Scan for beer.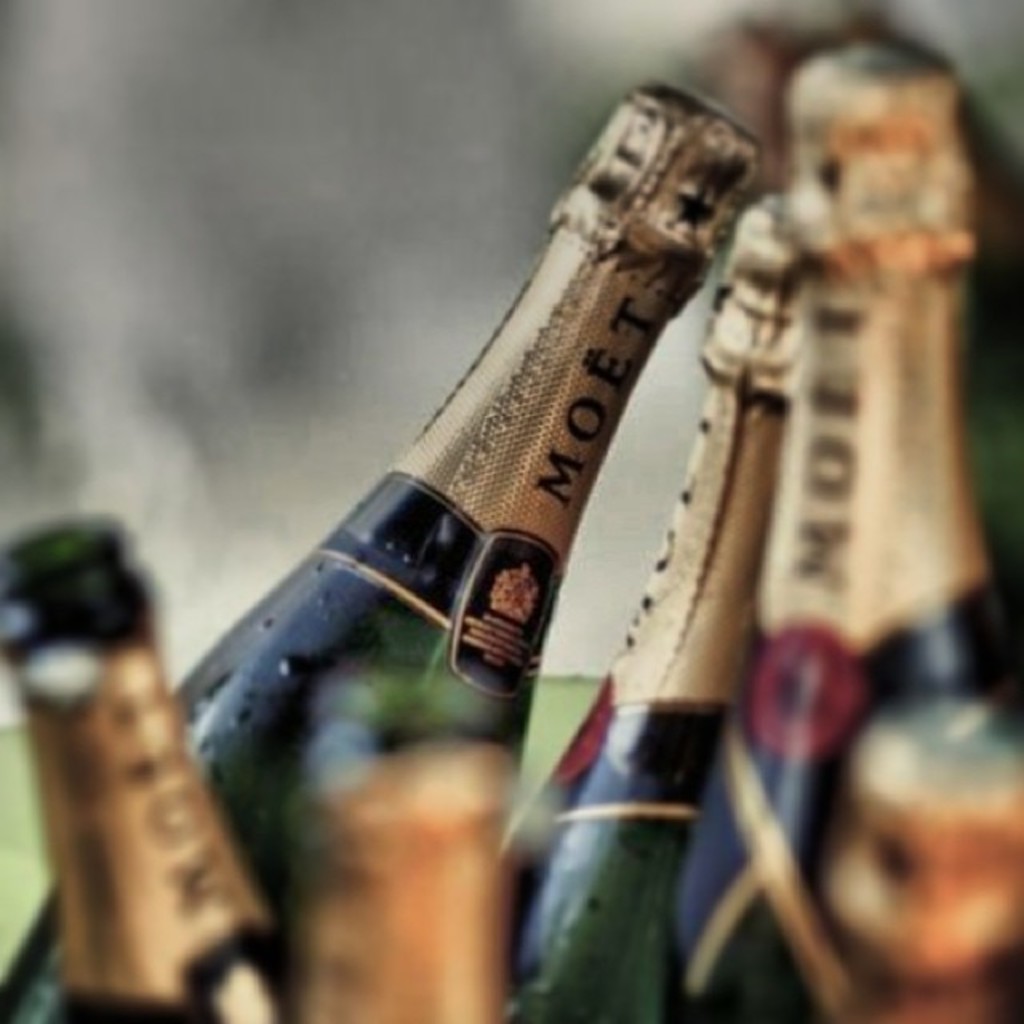
Scan result: (left=21, top=74, right=763, bottom=1022).
